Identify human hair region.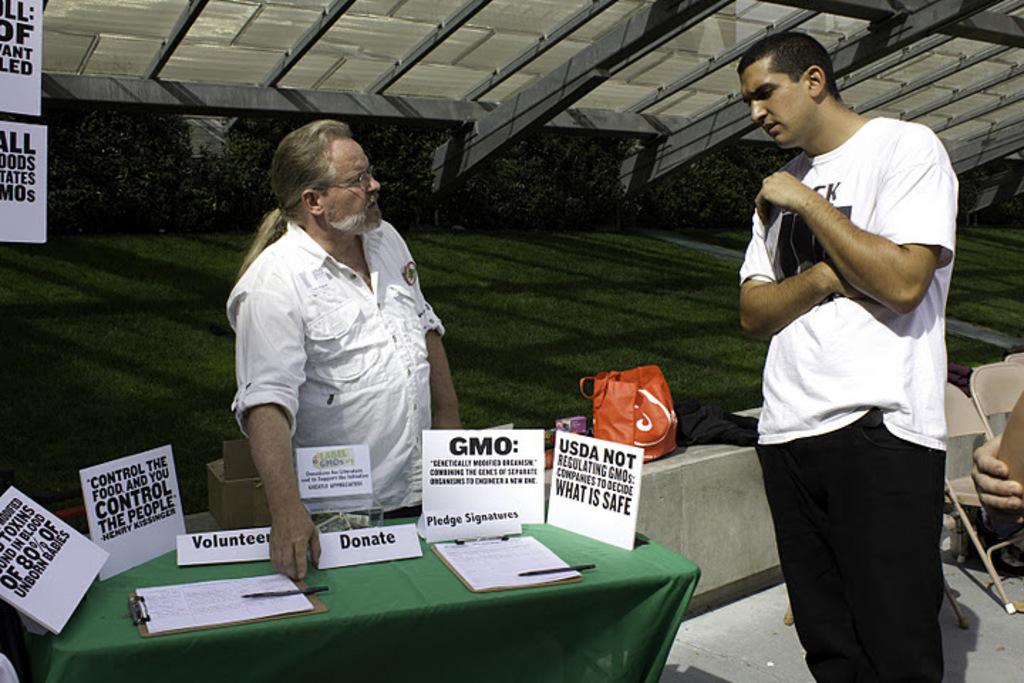
Region: (240, 114, 351, 282).
